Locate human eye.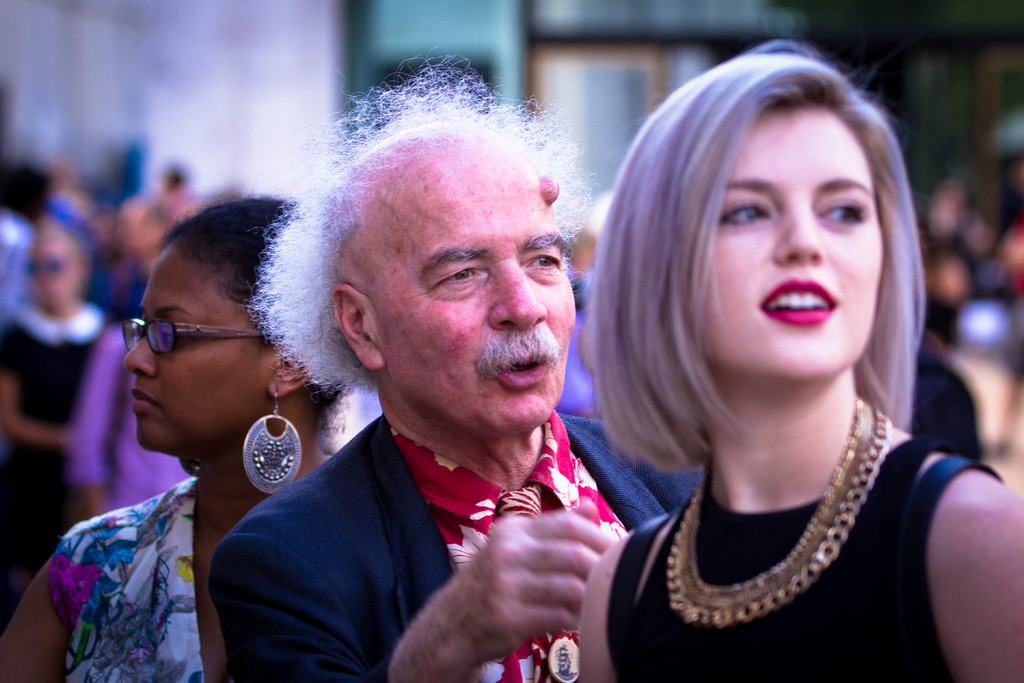
Bounding box: x1=813 y1=199 x2=866 y2=228.
